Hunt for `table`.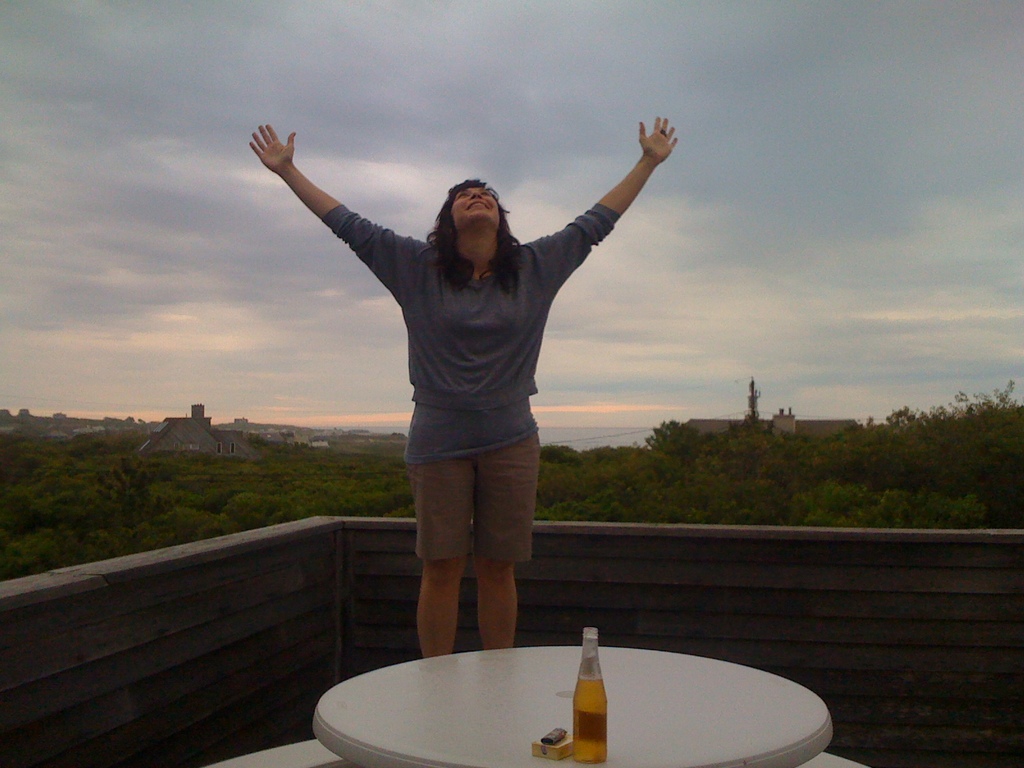
Hunted down at <region>283, 644, 822, 761</region>.
